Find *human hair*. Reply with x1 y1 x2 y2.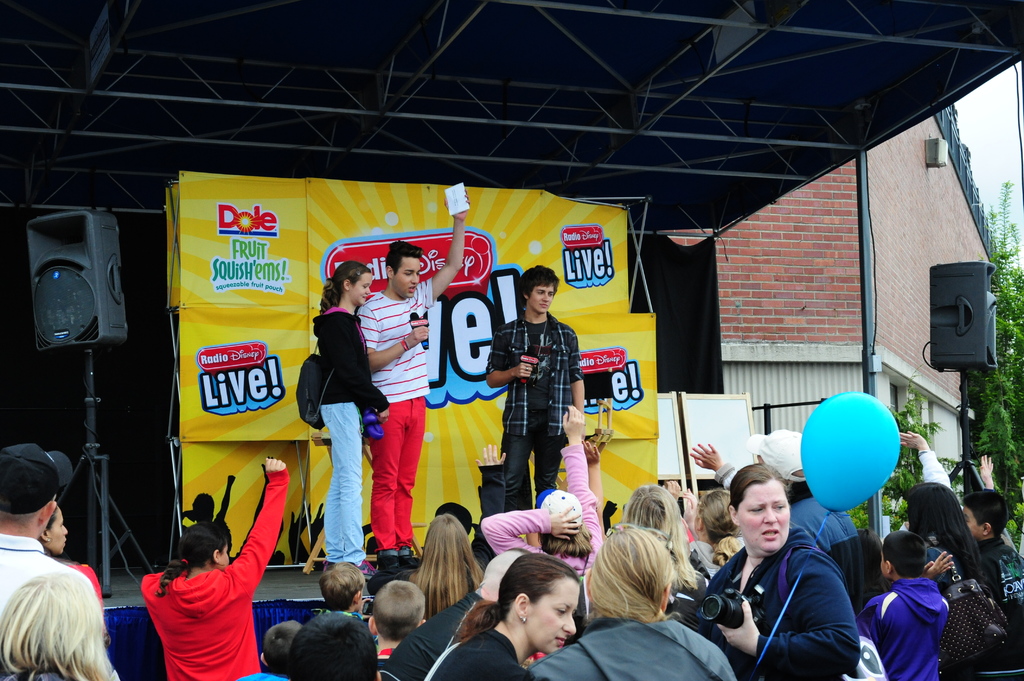
694 488 742 540.
